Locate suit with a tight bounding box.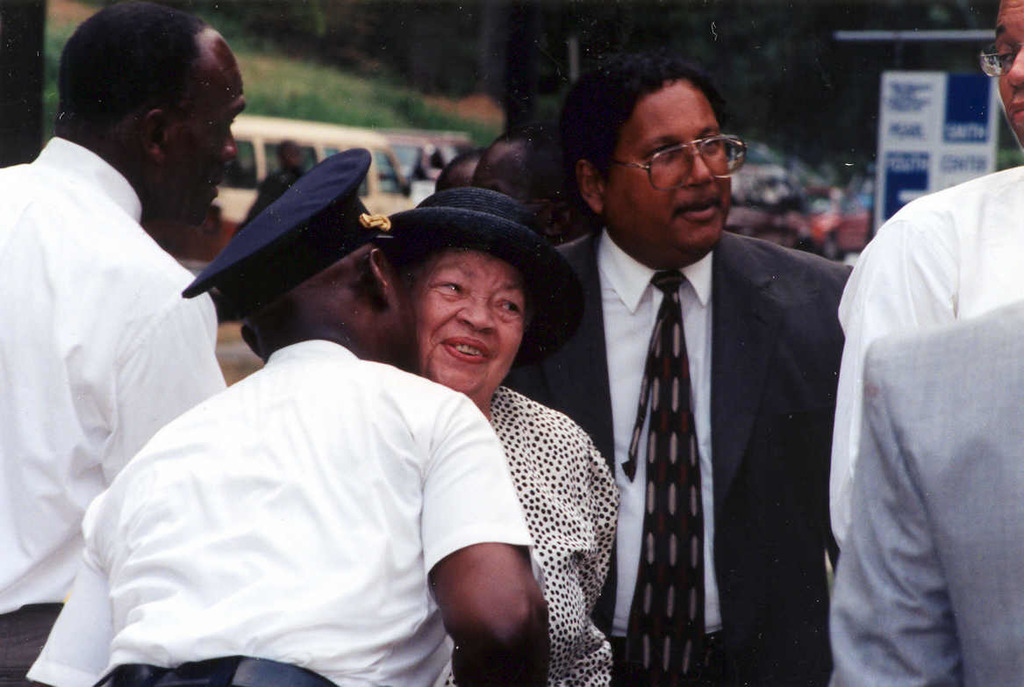
<box>559,130,844,676</box>.
